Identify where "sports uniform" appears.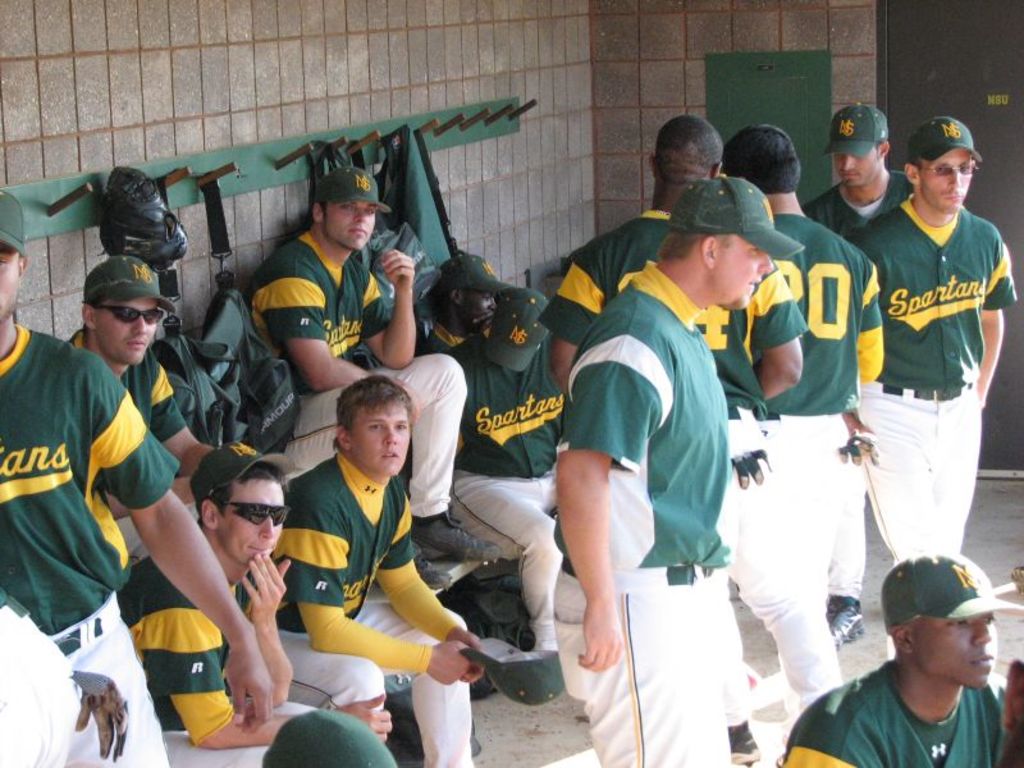
Appears at 799/99/929/243.
